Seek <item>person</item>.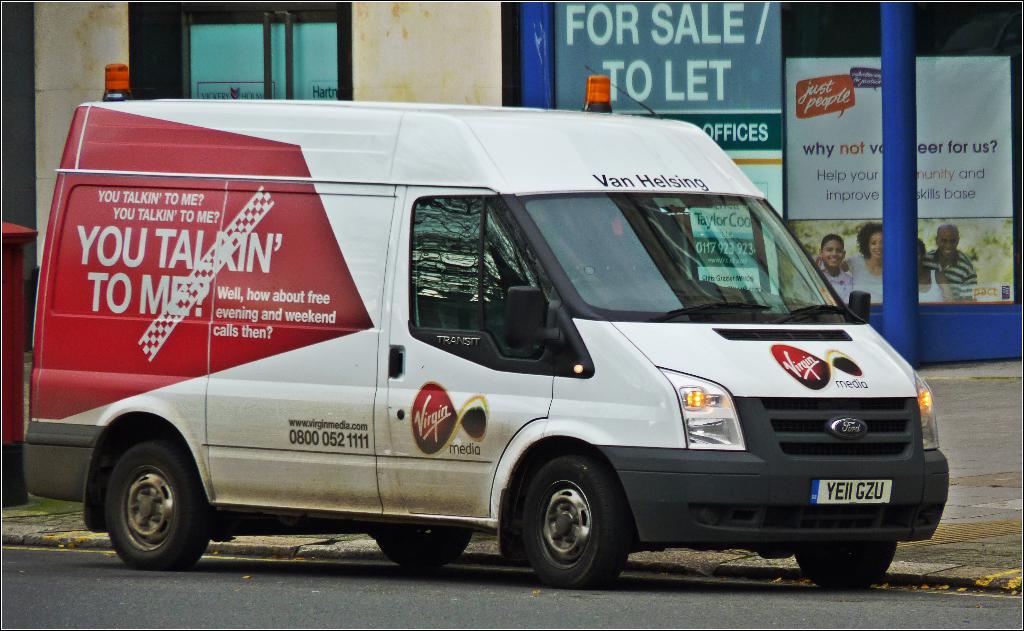
locate(811, 221, 885, 307).
